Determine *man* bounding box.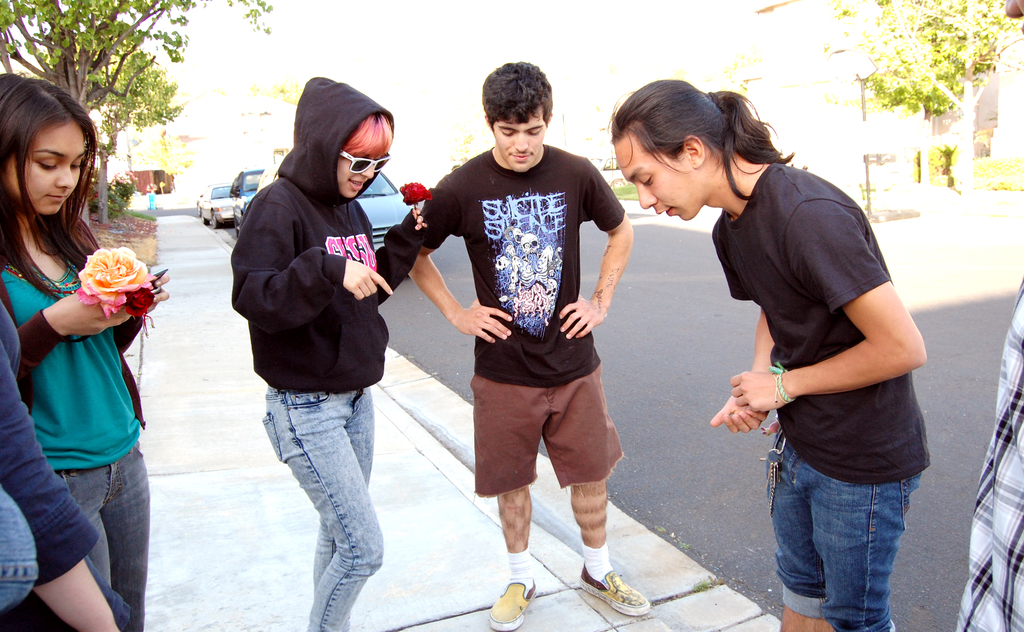
Determined: bbox=[406, 60, 652, 631].
